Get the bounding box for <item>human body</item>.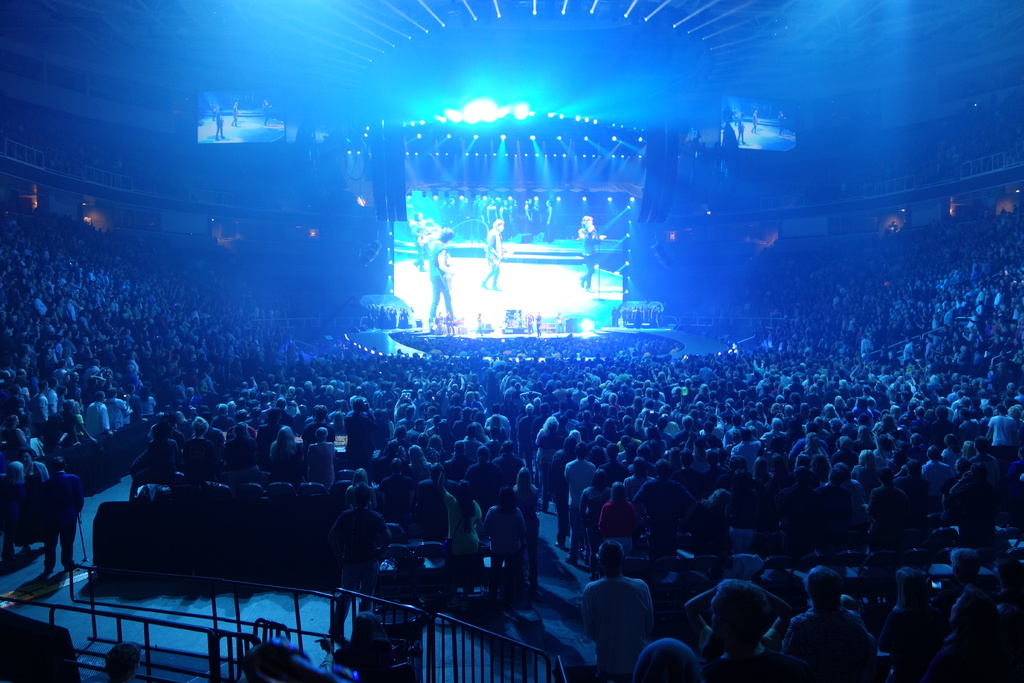
box=[525, 310, 532, 334].
